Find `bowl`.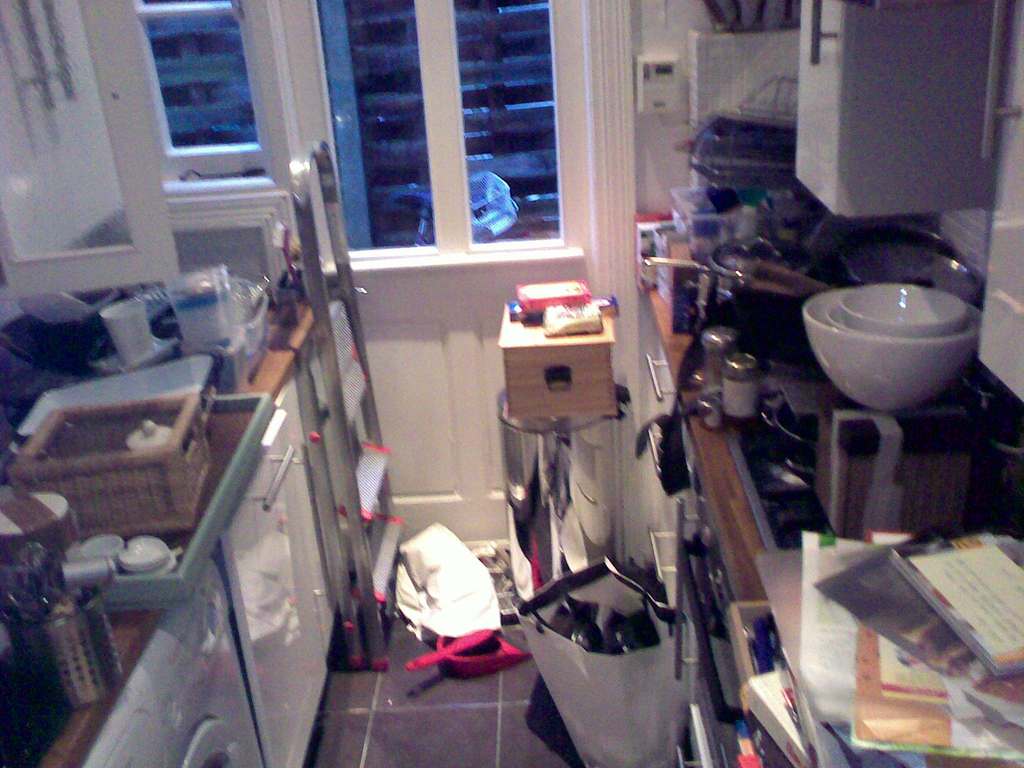
[794,260,998,410].
